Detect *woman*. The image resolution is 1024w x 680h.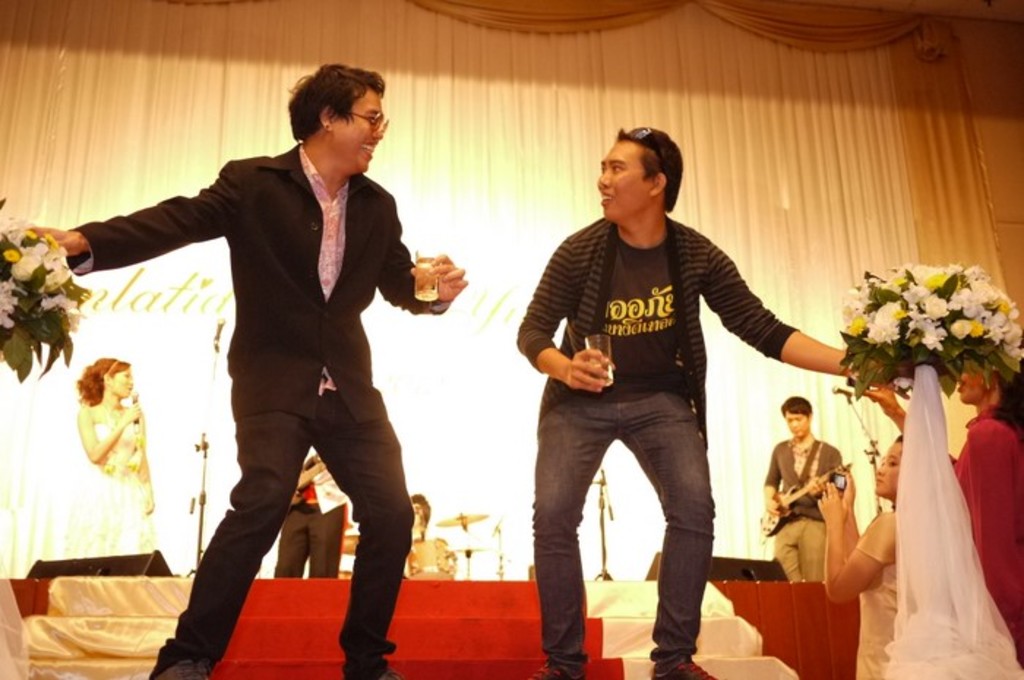
{"left": 63, "top": 360, "right": 168, "bottom": 560}.
